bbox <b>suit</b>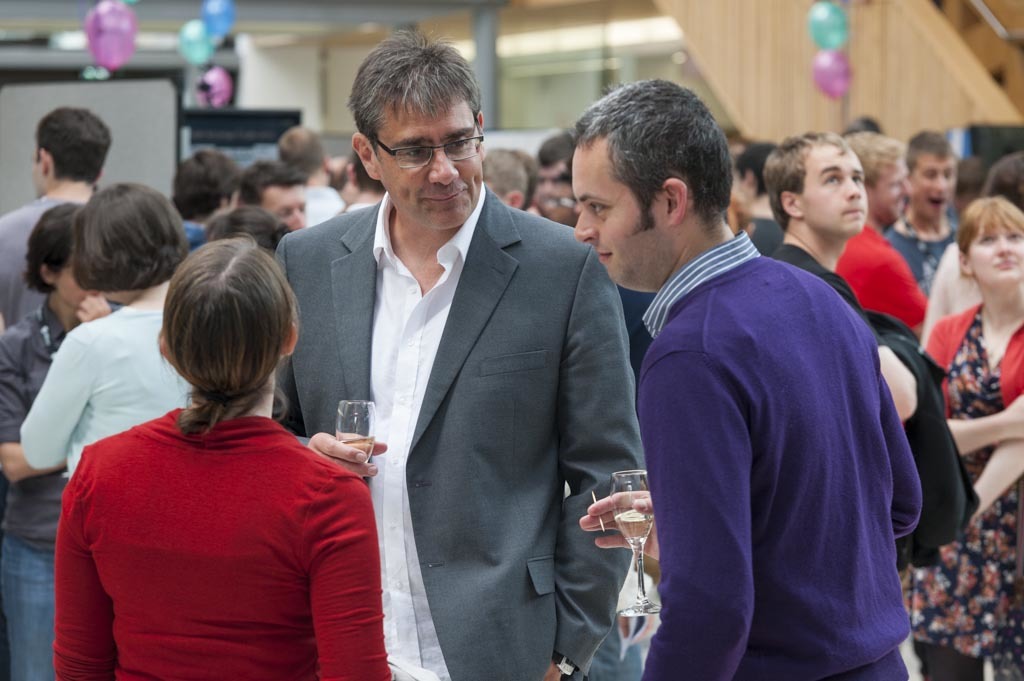
{"left": 279, "top": 65, "right": 635, "bottom": 668}
